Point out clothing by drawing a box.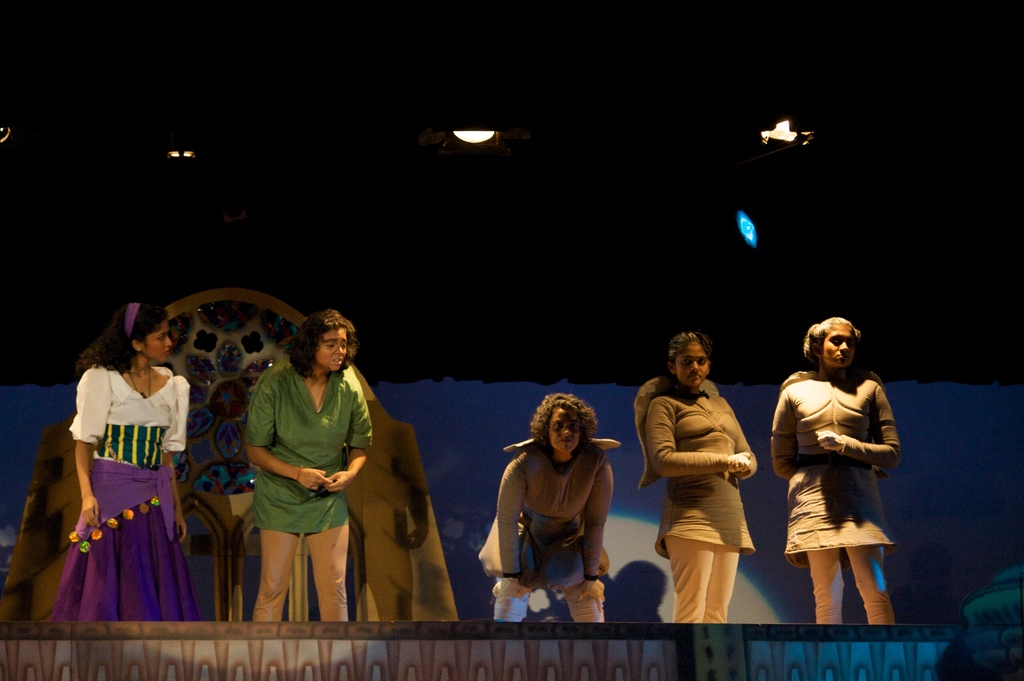
rect(771, 364, 896, 628).
